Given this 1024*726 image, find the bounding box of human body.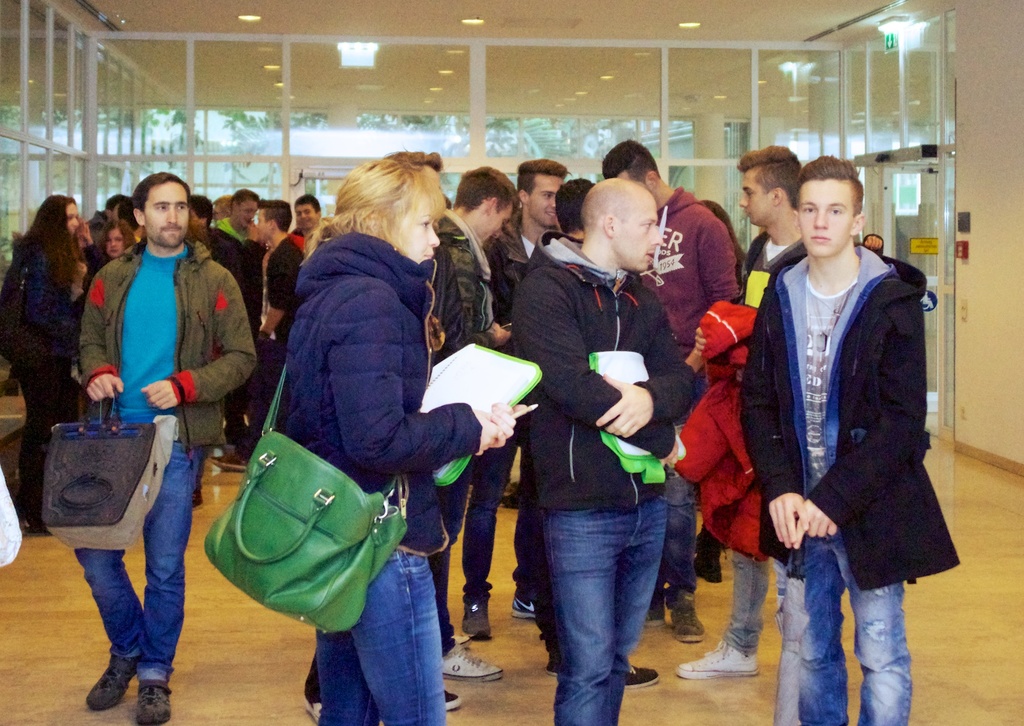
crop(269, 229, 527, 725).
